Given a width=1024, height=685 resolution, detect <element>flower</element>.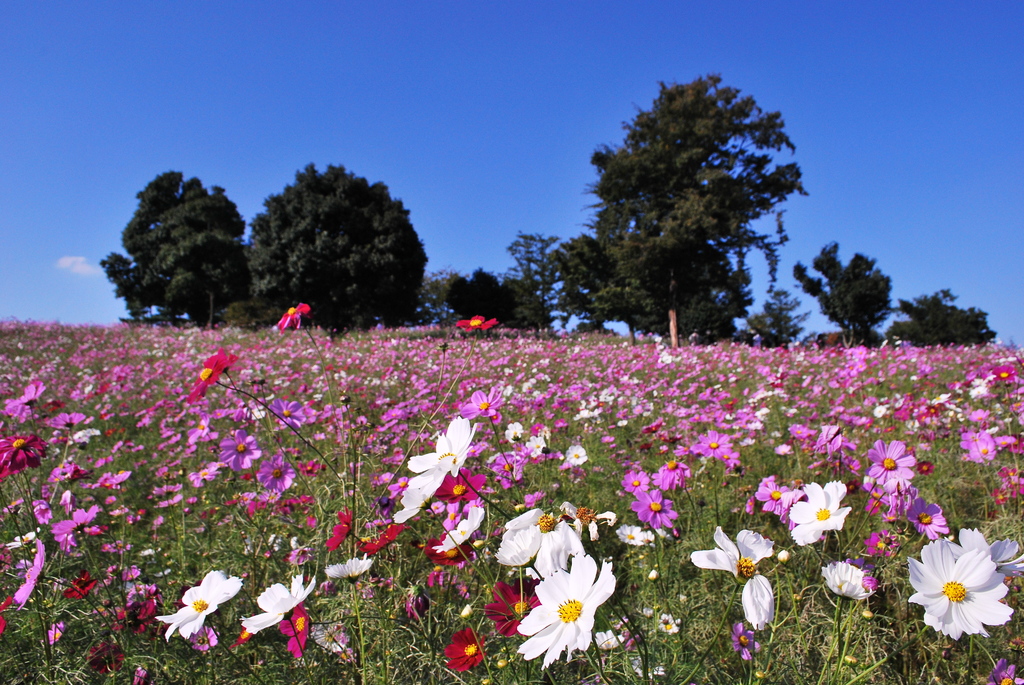
120/580/166/639.
